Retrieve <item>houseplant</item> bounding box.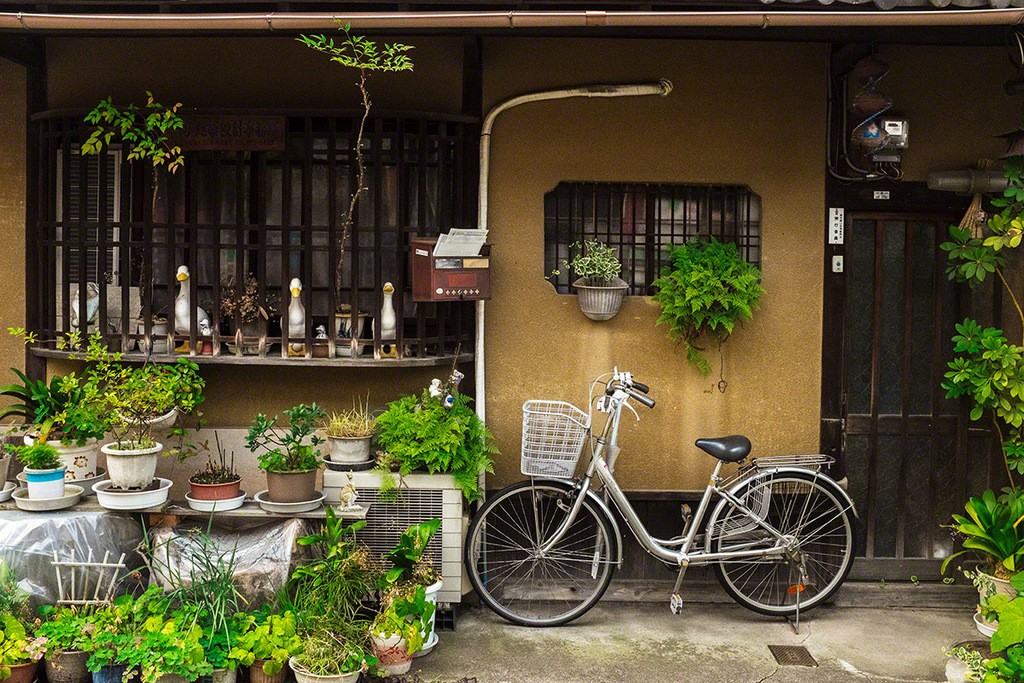
Bounding box: 375, 516, 446, 650.
